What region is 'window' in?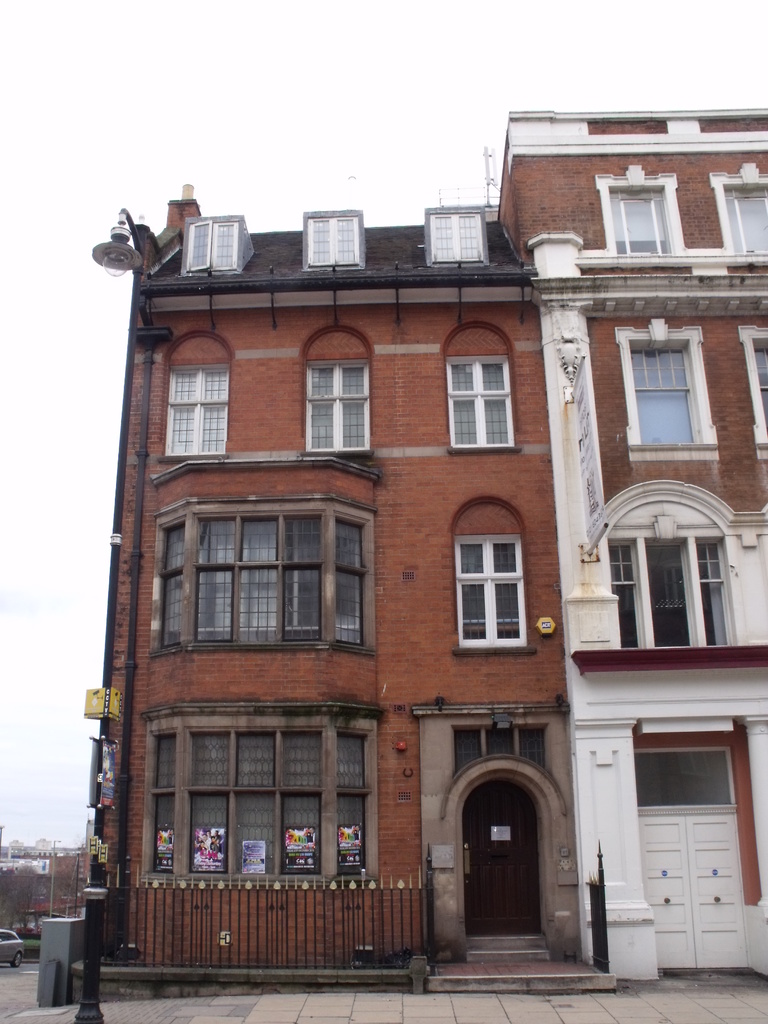
{"x1": 441, "y1": 349, "x2": 520, "y2": 452}.
